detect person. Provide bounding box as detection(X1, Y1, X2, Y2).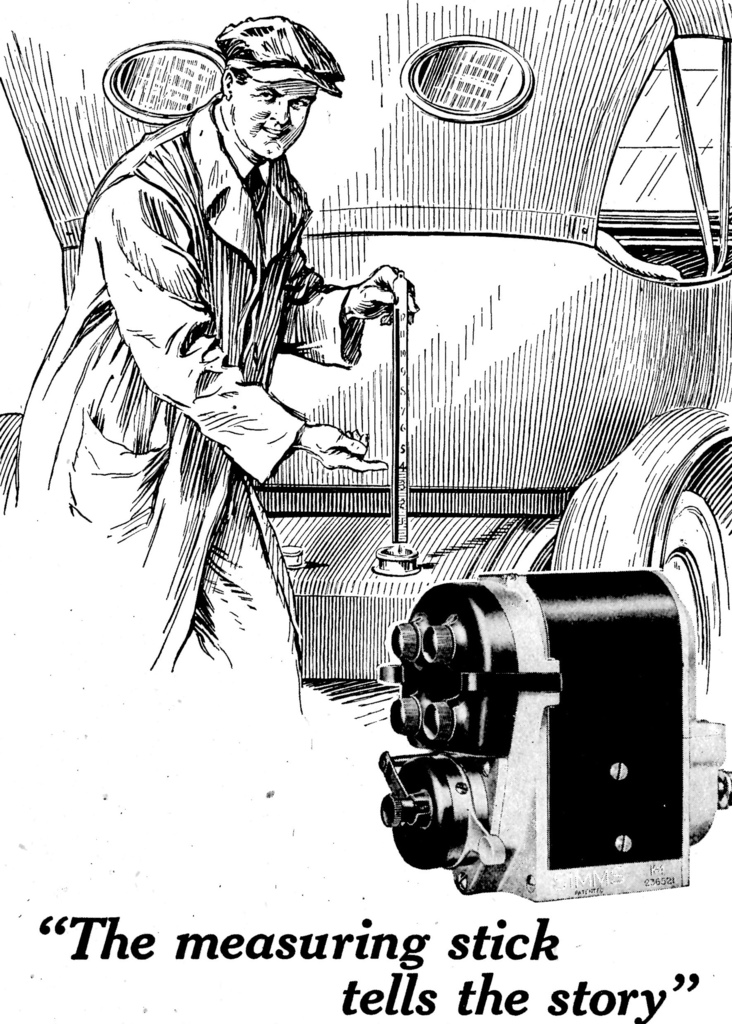
detection(67, 19, 378, 708).
